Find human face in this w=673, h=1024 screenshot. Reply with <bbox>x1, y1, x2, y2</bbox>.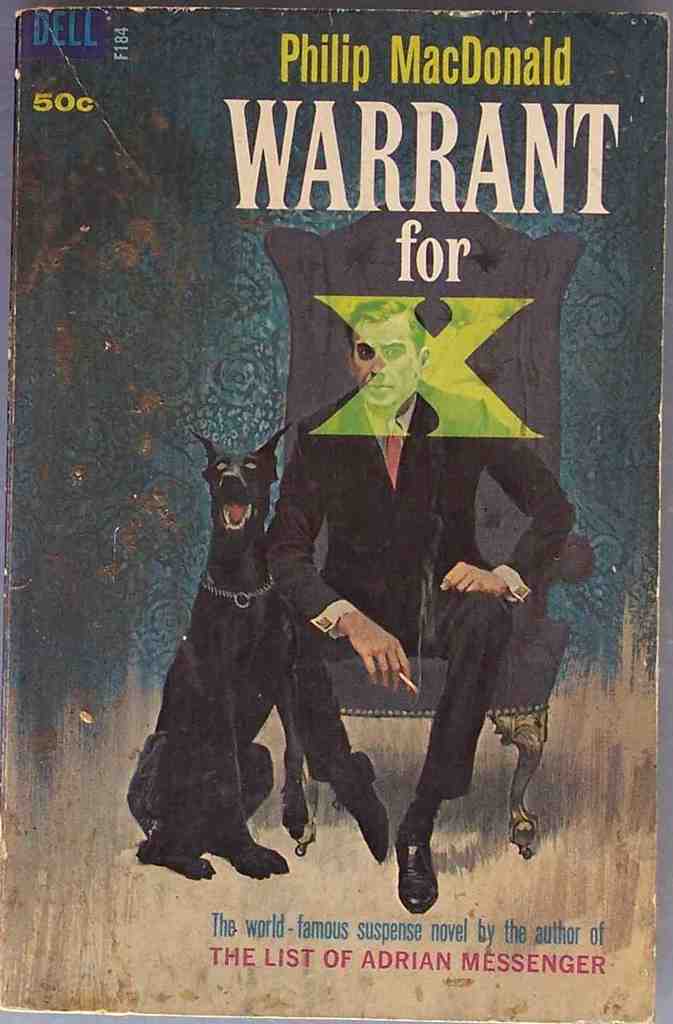
<bbox>351, 322, 415, 408</bbox>.
